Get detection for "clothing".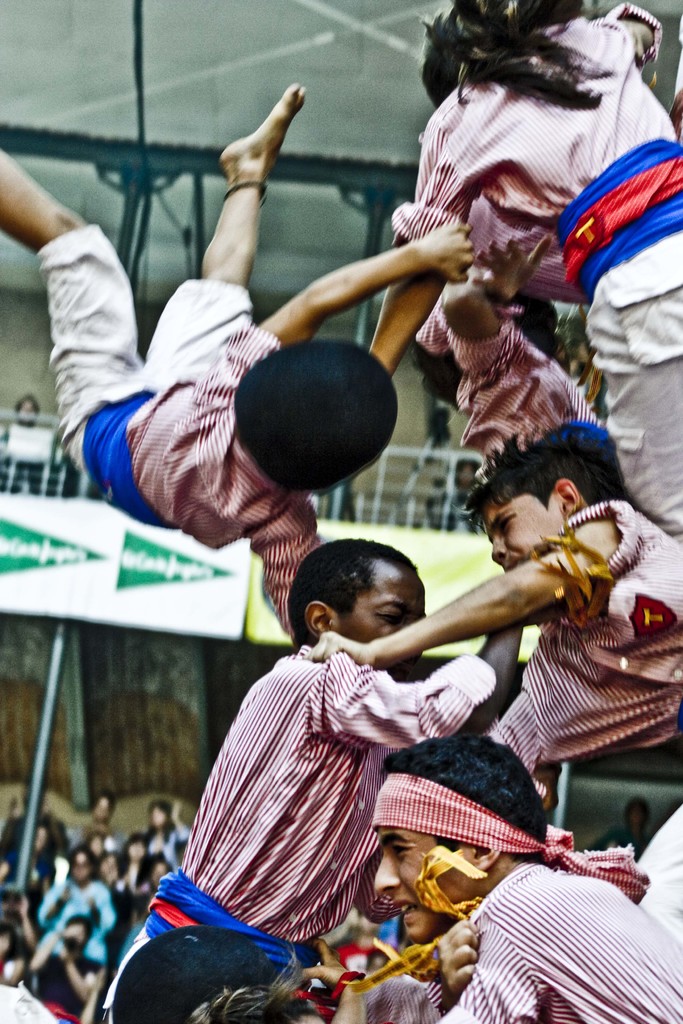
Detection: [38, 875, 122, 964].
